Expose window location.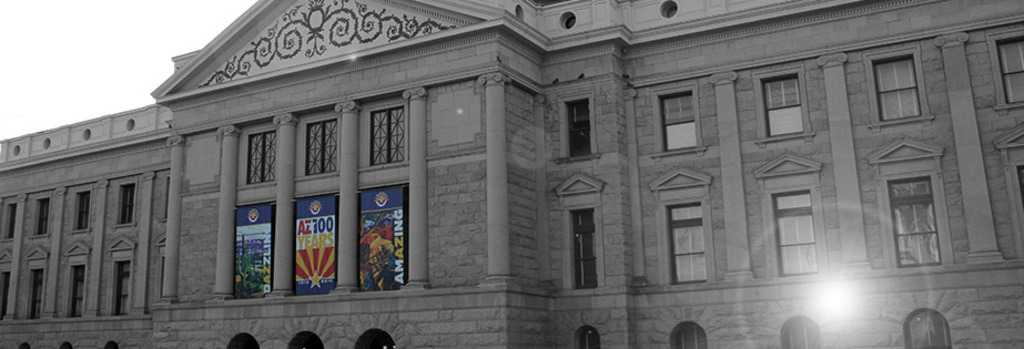
Exposed at (left=303, top=116, right=338, bottom=176).
